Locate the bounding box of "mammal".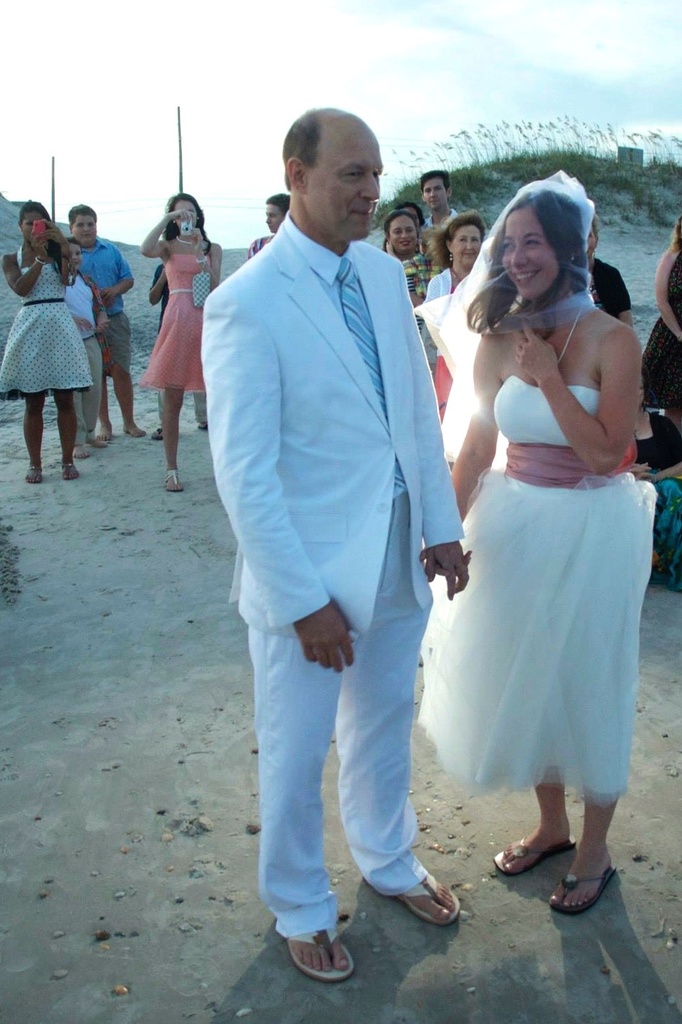
Bounding box: crop(140, 189, 224, 487).
